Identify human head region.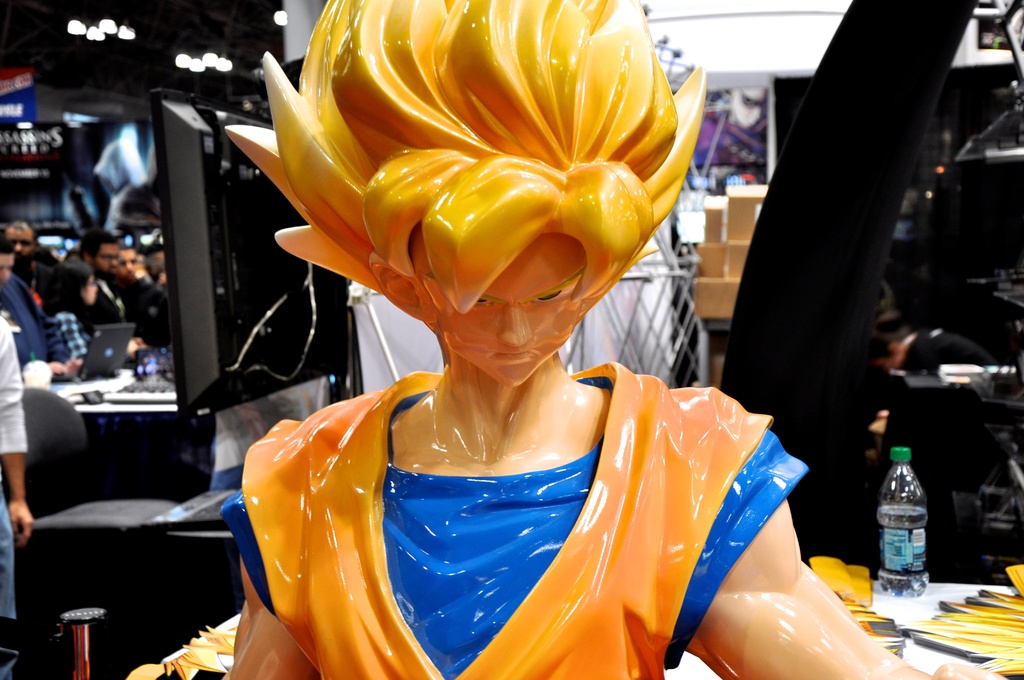
Region: crop(227, 0, 707, 389).
